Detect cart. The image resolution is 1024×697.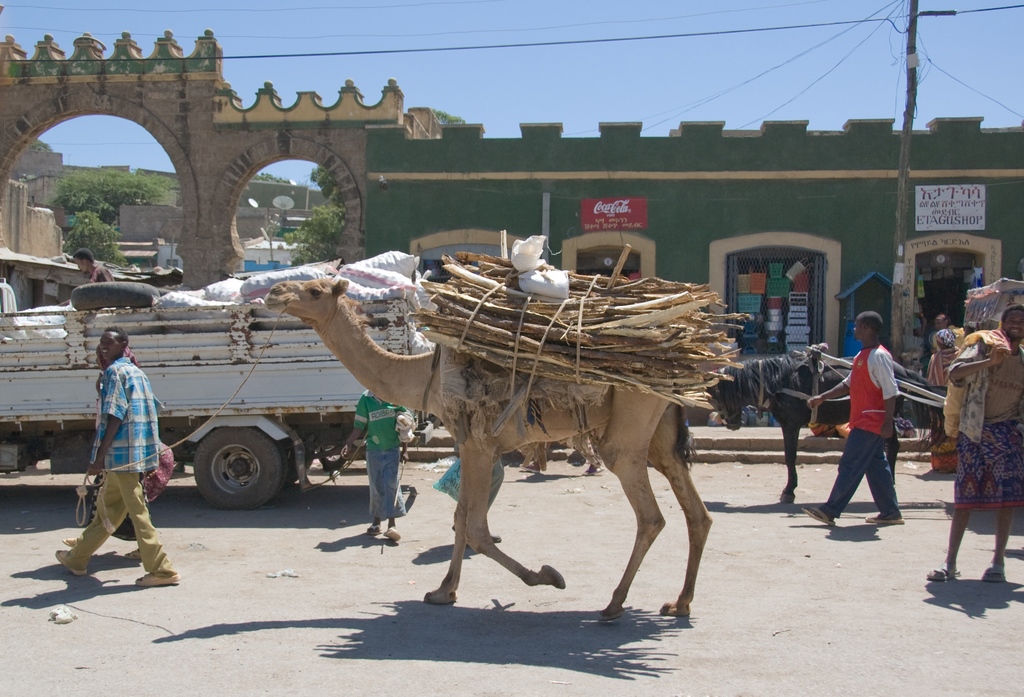
{"x1": 806, "y1": 274, "x2": 1023, "y2": 415}.
